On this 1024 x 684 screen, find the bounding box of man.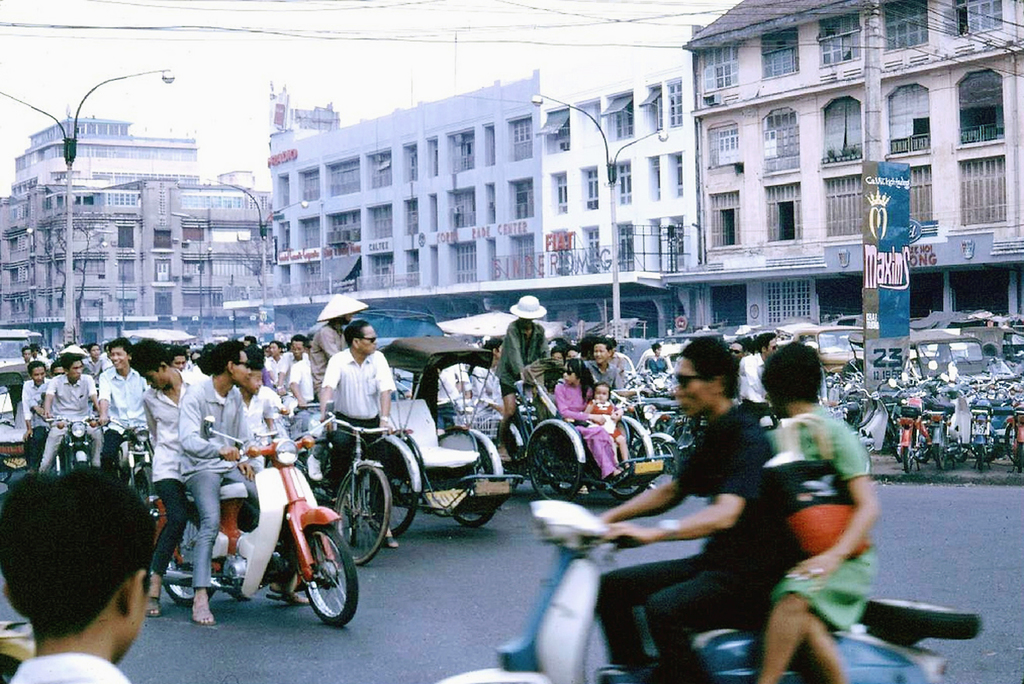
Bounding box: [left=493, top=290, right=545, bottom=423].
